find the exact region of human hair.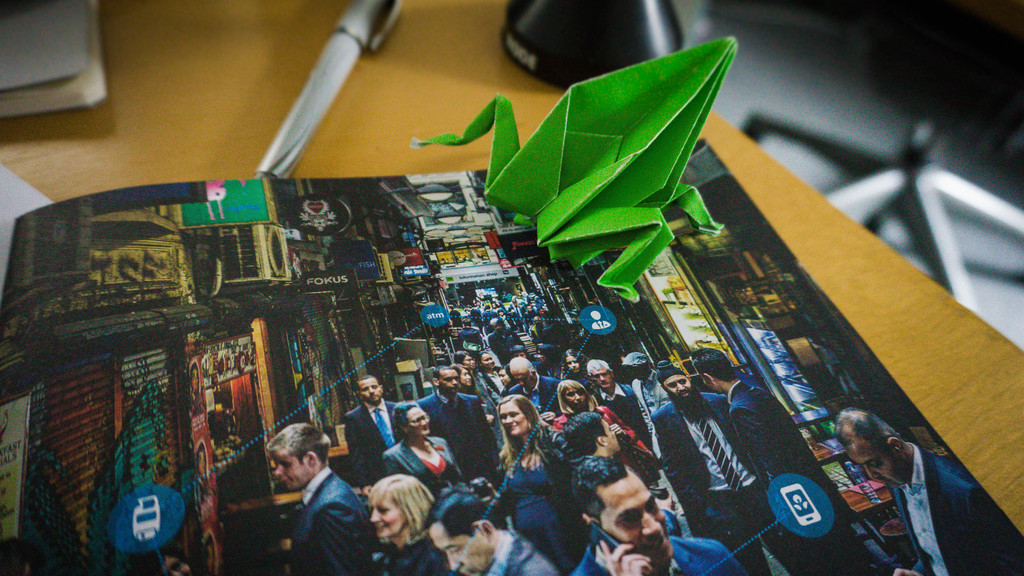
Exact region: (392, 399, 412, 426).
